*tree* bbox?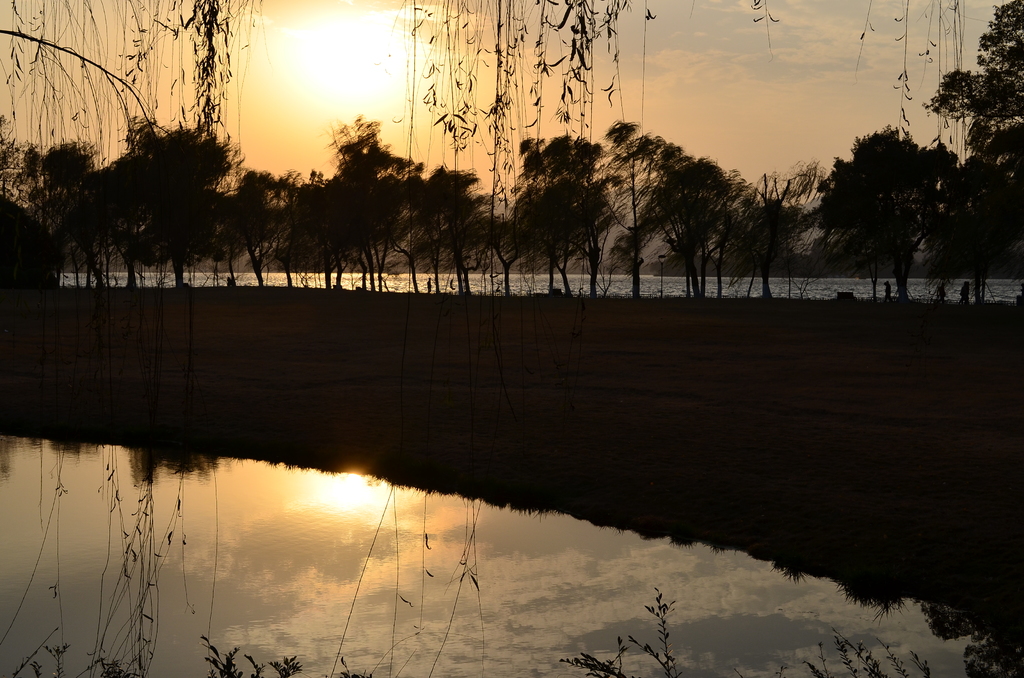
[420, 148, 505, 311]
